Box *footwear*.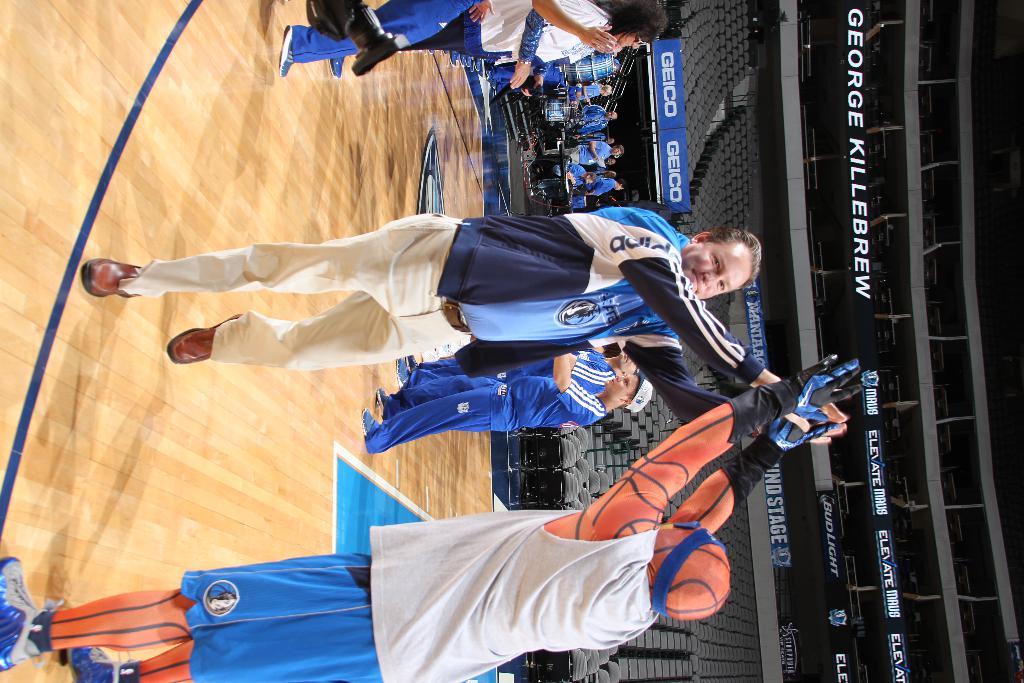
{"left": 487, "top": 71, "right": 491, "bottom": 81}.
